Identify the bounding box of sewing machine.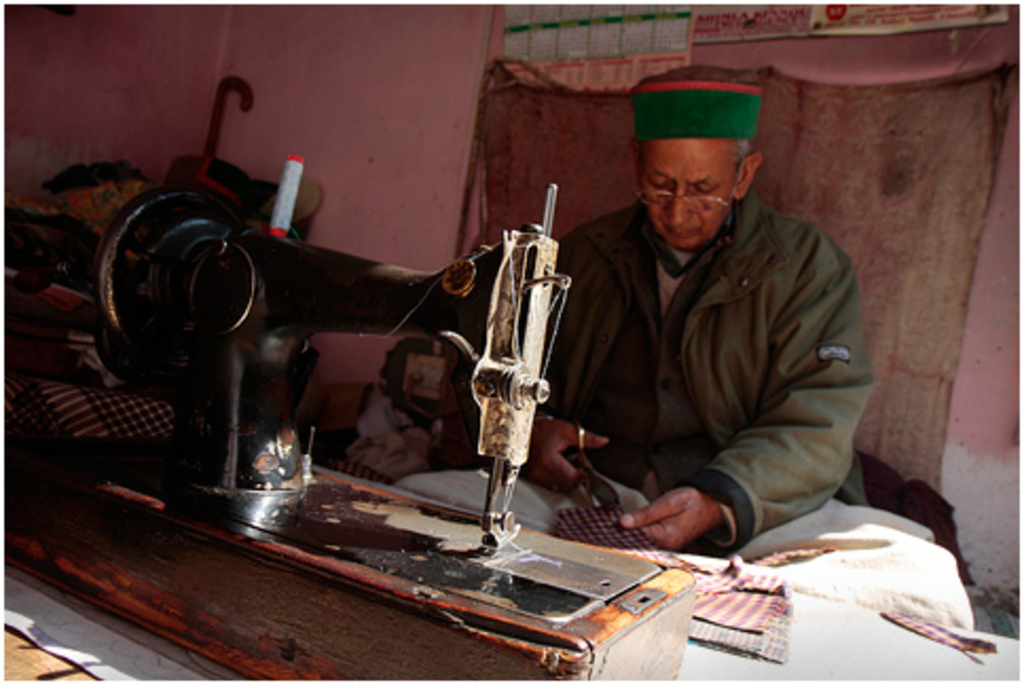
83:146:671:634.
